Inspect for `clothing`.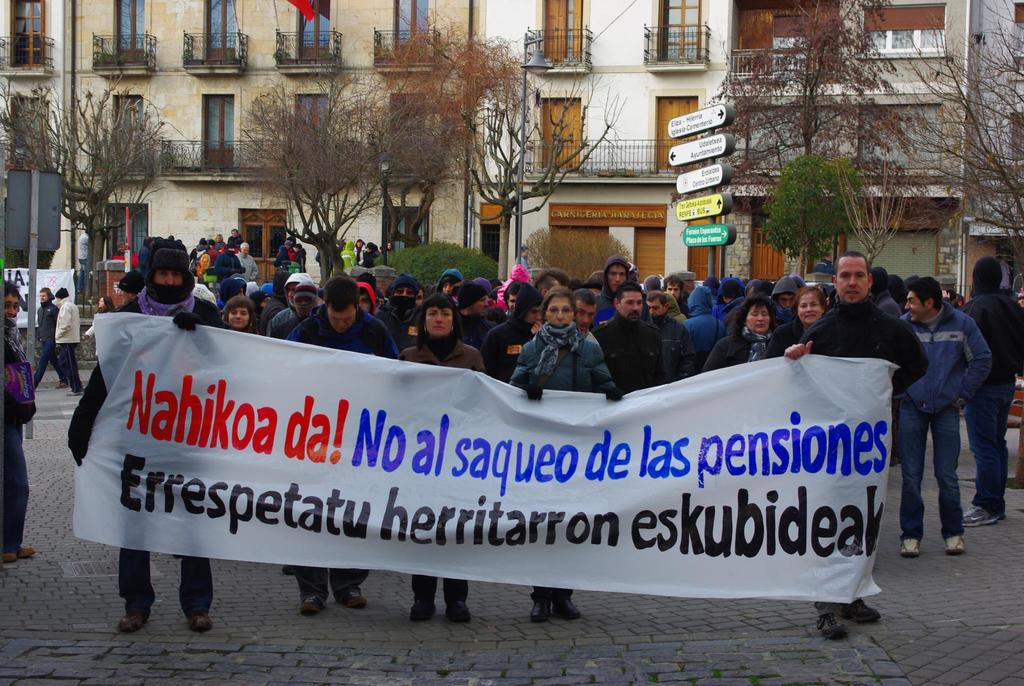
Inspection: select_region(660, 315, 684, 382).
